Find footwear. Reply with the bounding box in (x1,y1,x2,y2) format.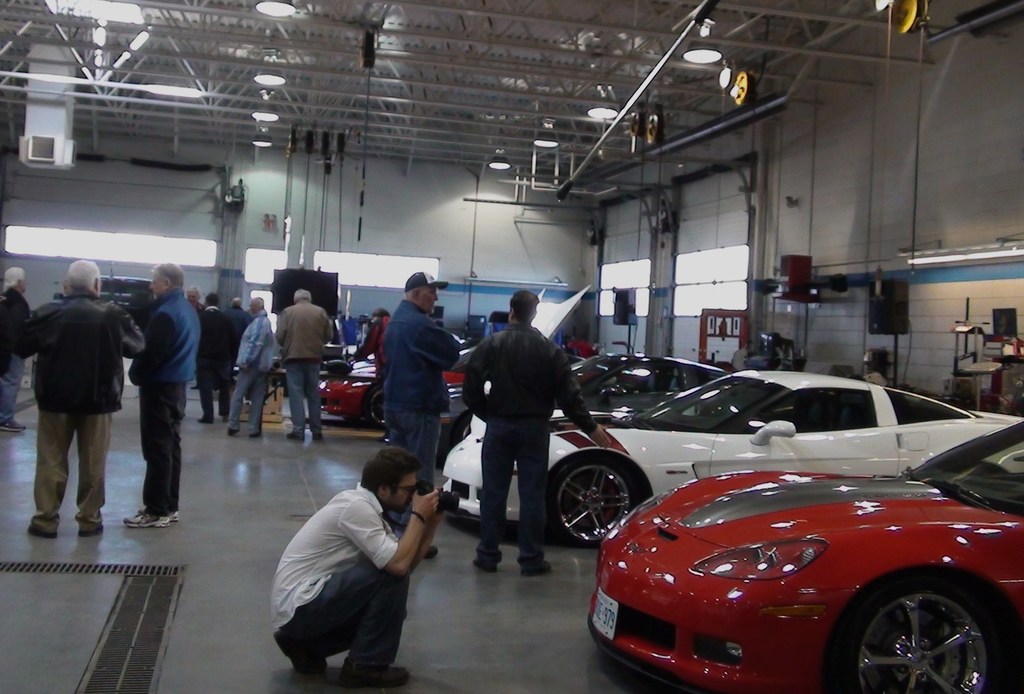
(1,420,28,432).
